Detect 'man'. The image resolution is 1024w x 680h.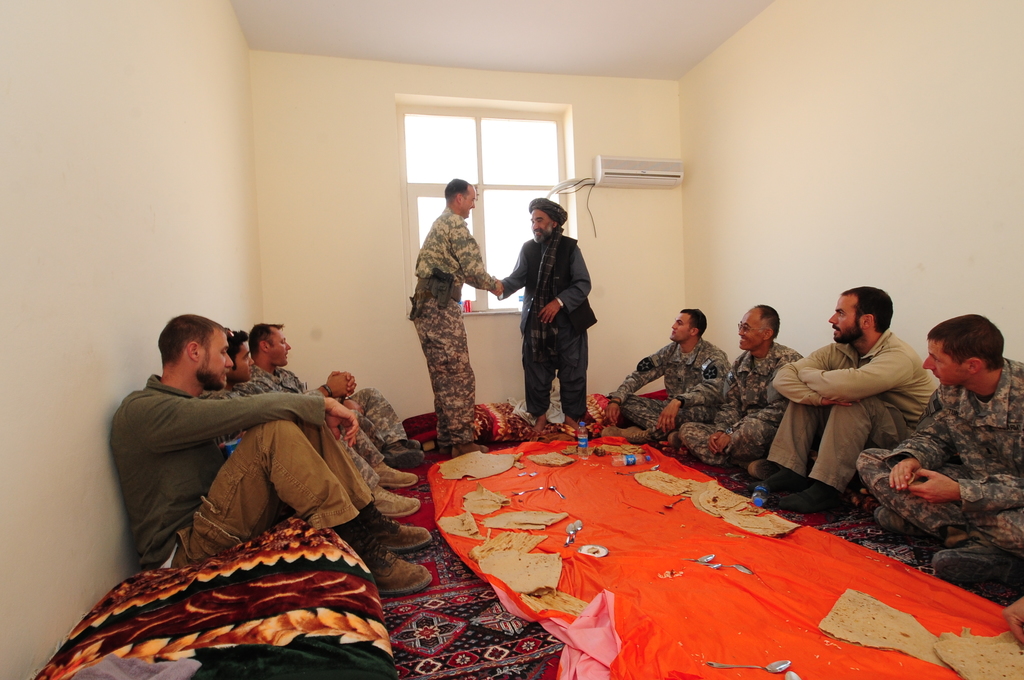
(left=851, top=309, right=1023, bottom=584).
